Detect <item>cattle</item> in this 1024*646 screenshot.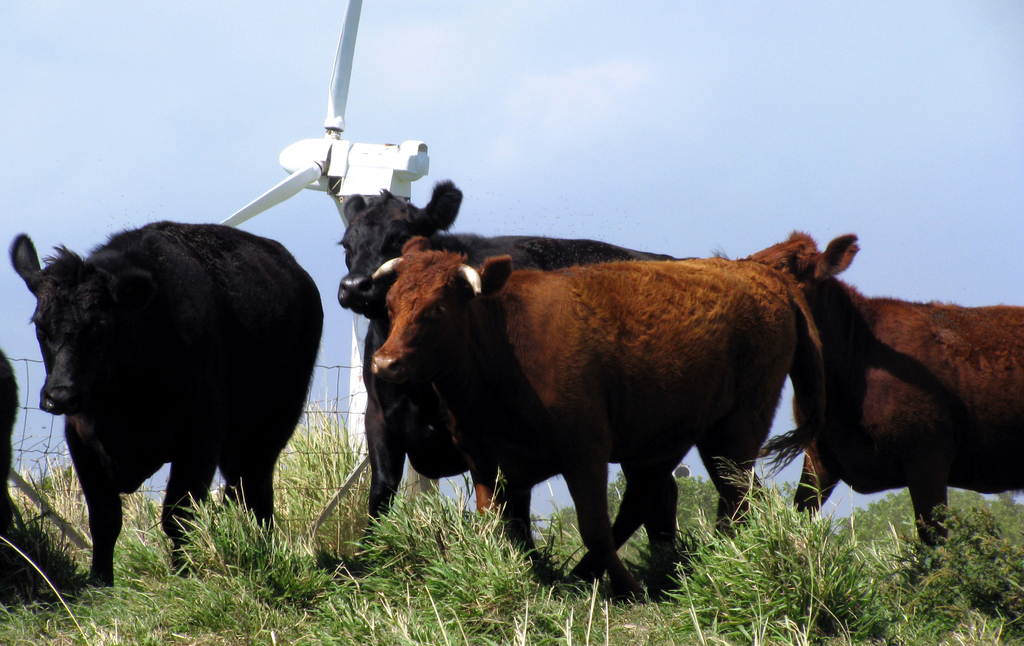
Detection: 8:224:324:586.
